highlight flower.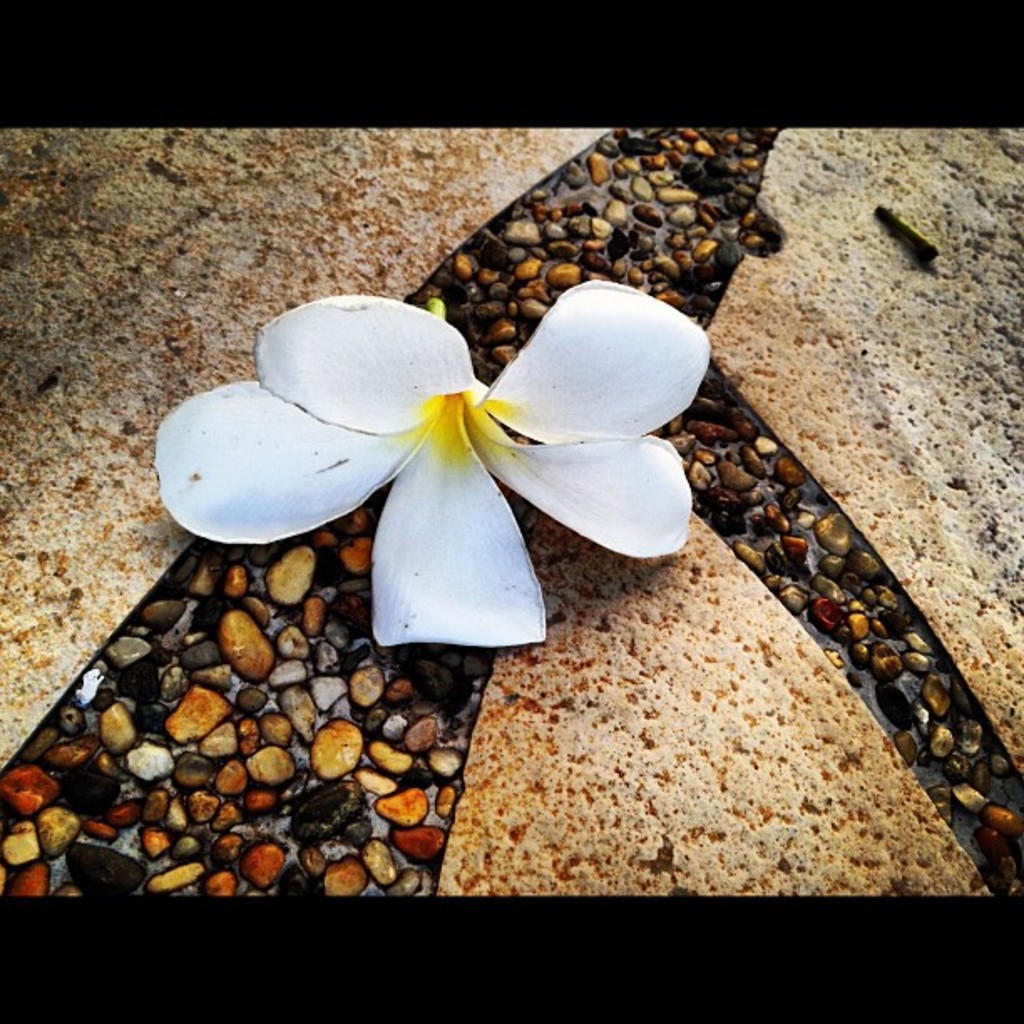
Highlighted region: [left=171, top=258, right=748, bottom=632].
